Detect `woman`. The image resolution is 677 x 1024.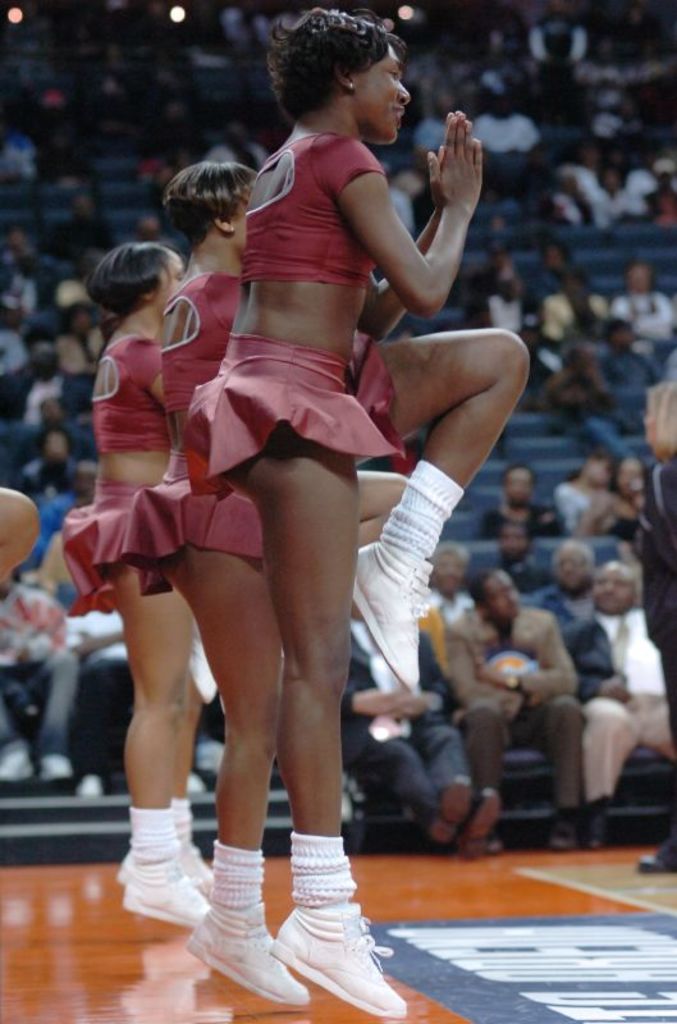
115/157/411/992.
